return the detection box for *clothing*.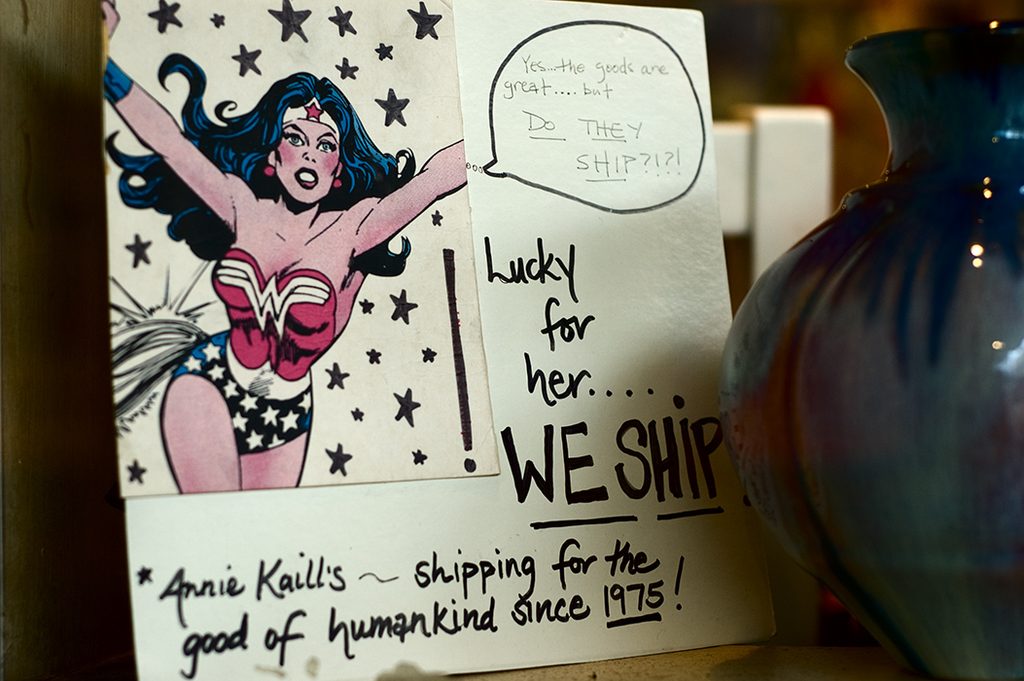
left=169, top=332, right=298, bottom=457.
